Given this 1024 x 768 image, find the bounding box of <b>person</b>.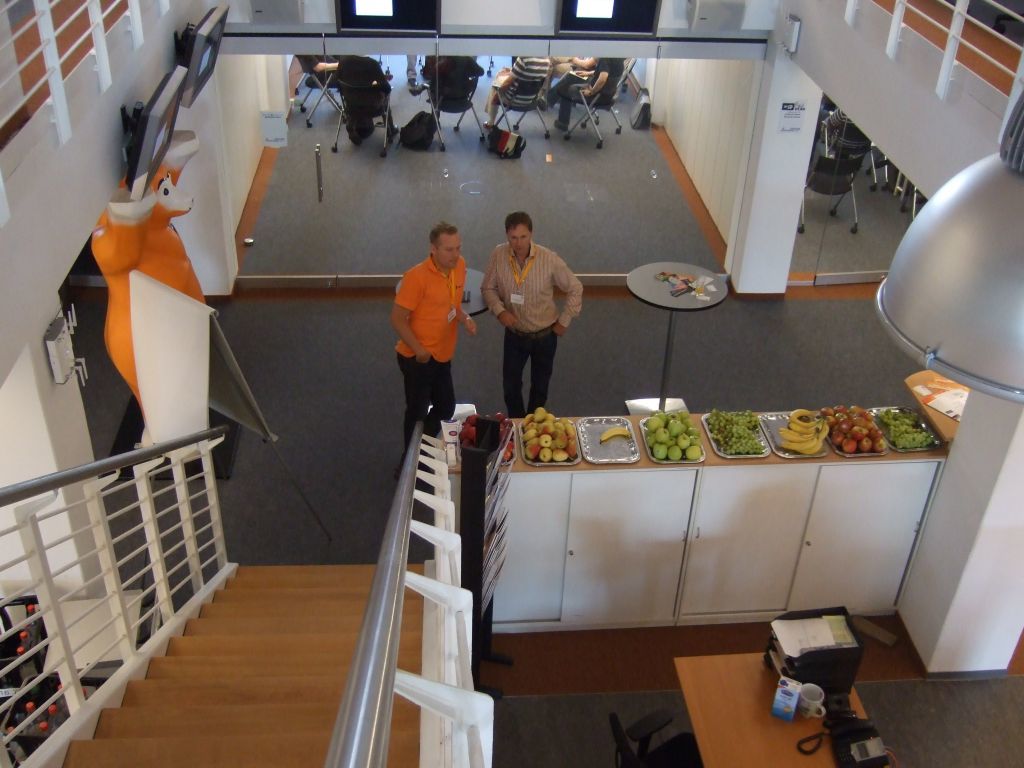
<bbox>551, 55, 598, 82</bbox>.
